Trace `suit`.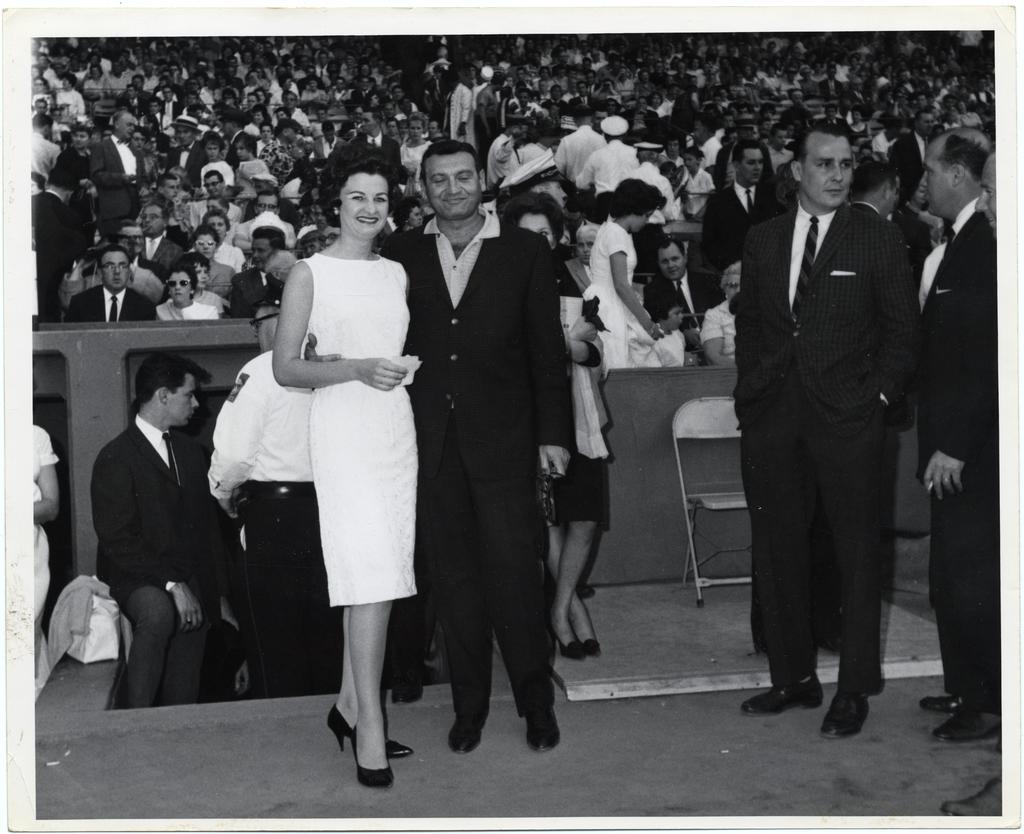
Traced to <bbox>165, 100, 182, 119</bbox>.
